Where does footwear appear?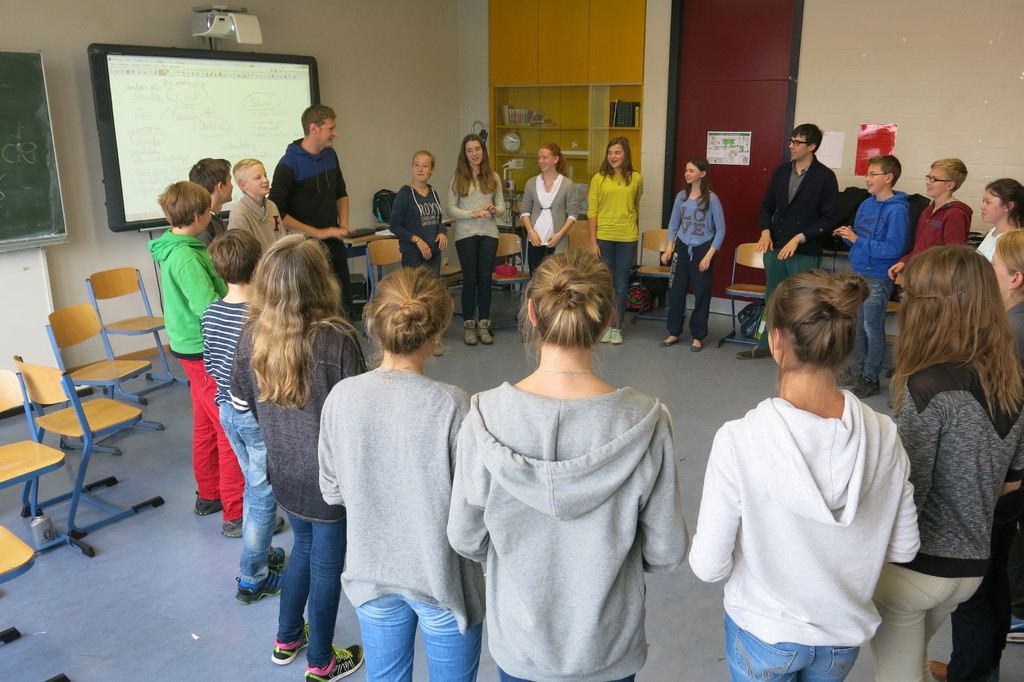
Appears at [431,339,444,355].
